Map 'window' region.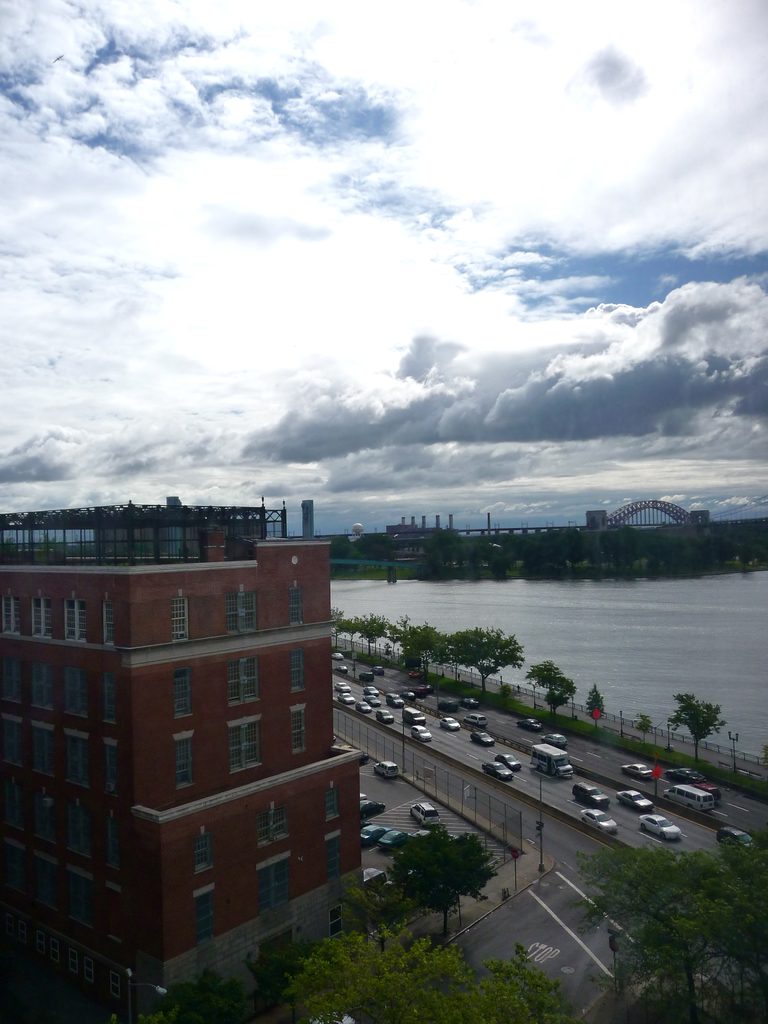
Mapped to pyautogui.locateOnScreen(63, 600, 84, 643).
